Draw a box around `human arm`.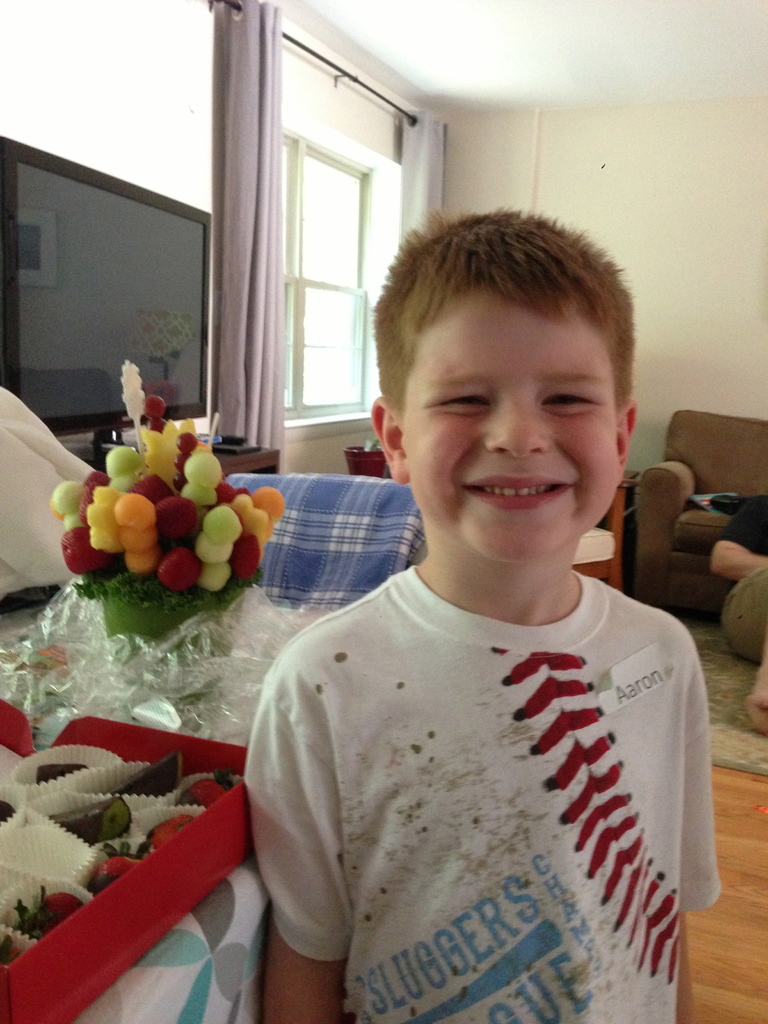
select_region(676, 645, 719, 1023).
